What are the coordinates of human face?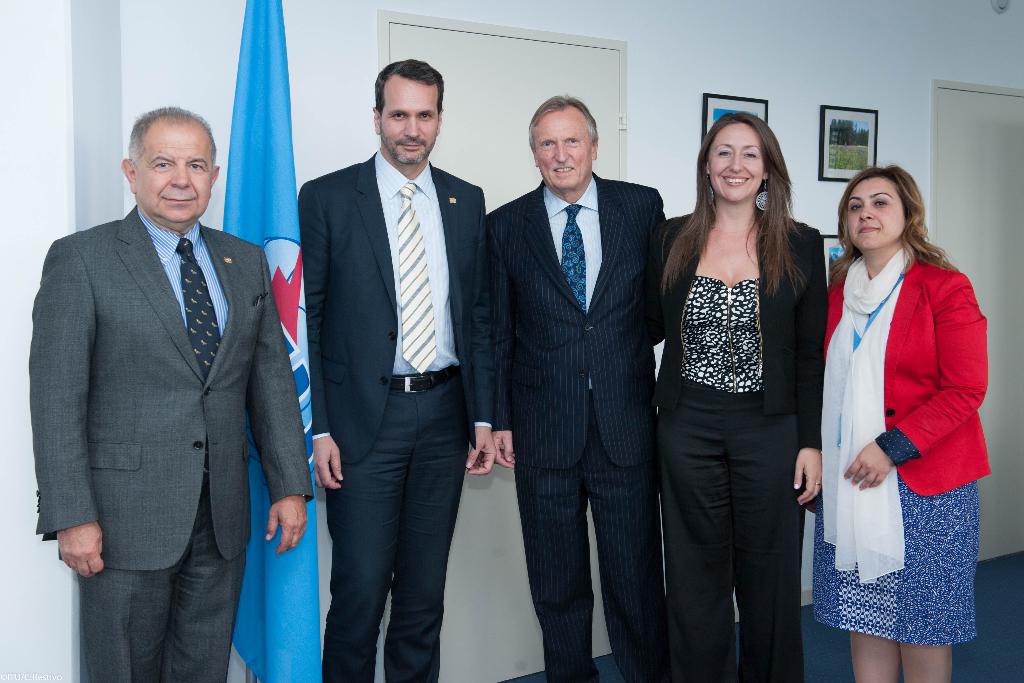
[708,123,762,200].
